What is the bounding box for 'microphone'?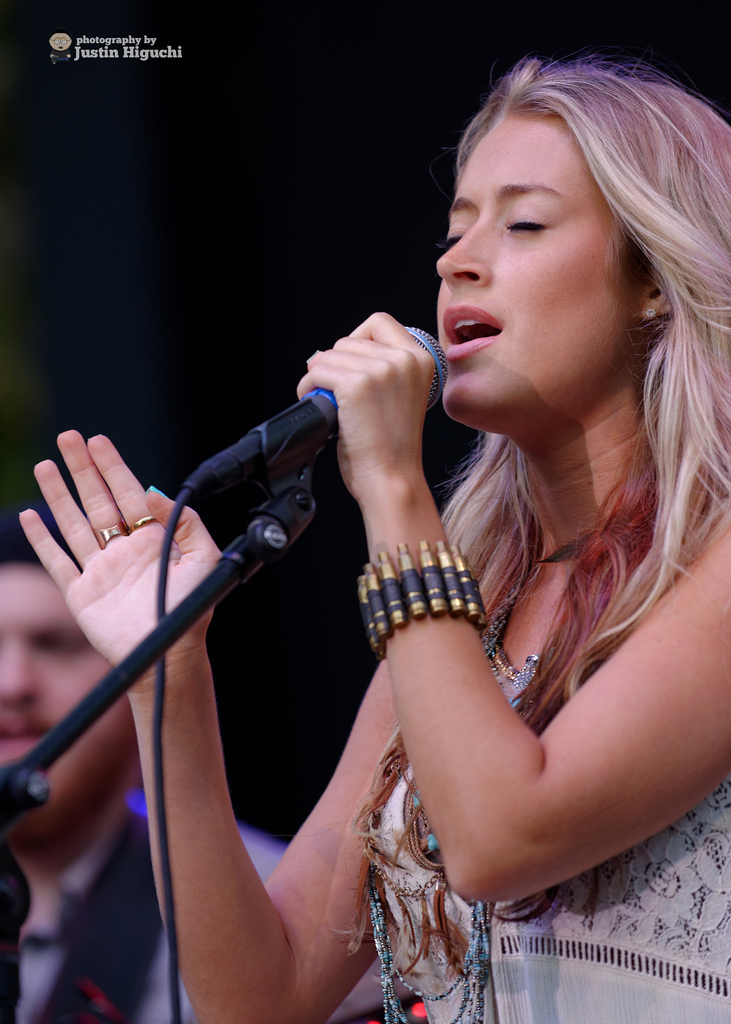
bbox=(198, 319, 458, 488).
